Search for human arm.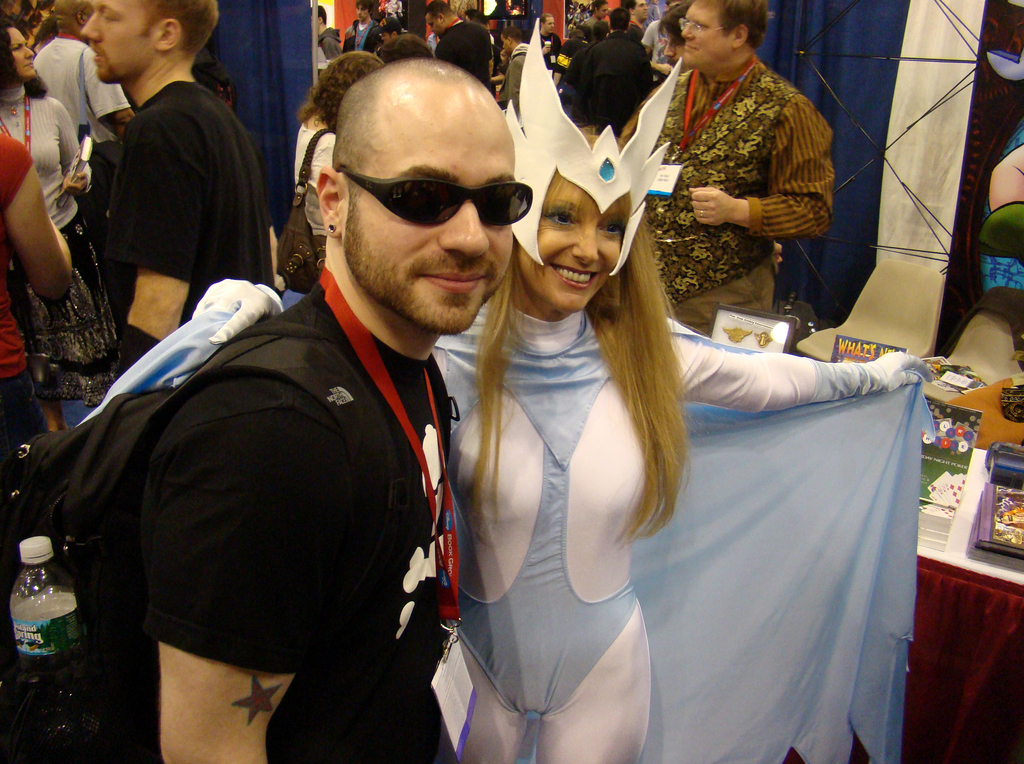
Found at <region>672, 323, 935, 411</region>.
